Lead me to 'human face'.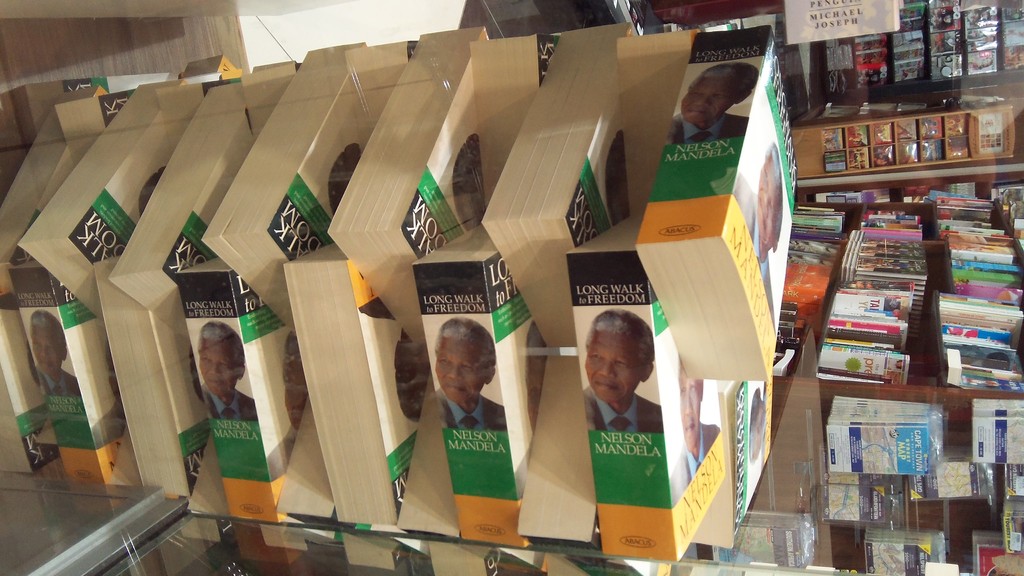
Lead to crop(680, 77, 738, 125).
